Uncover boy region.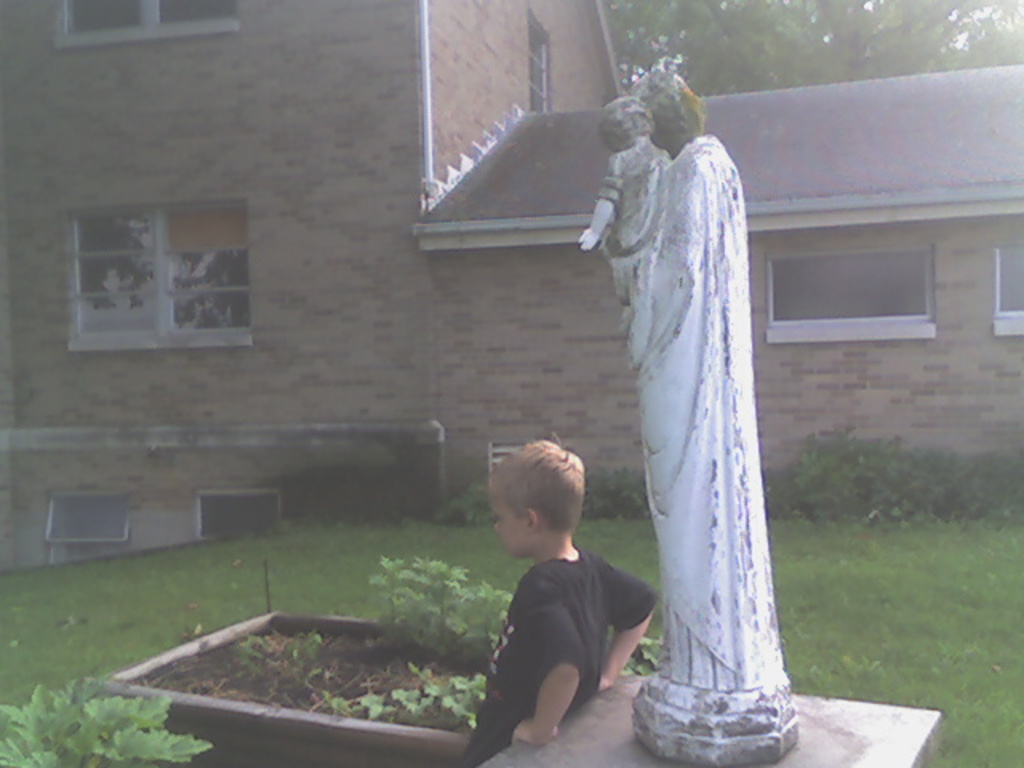
Uncovered: (456,435,658,766).
